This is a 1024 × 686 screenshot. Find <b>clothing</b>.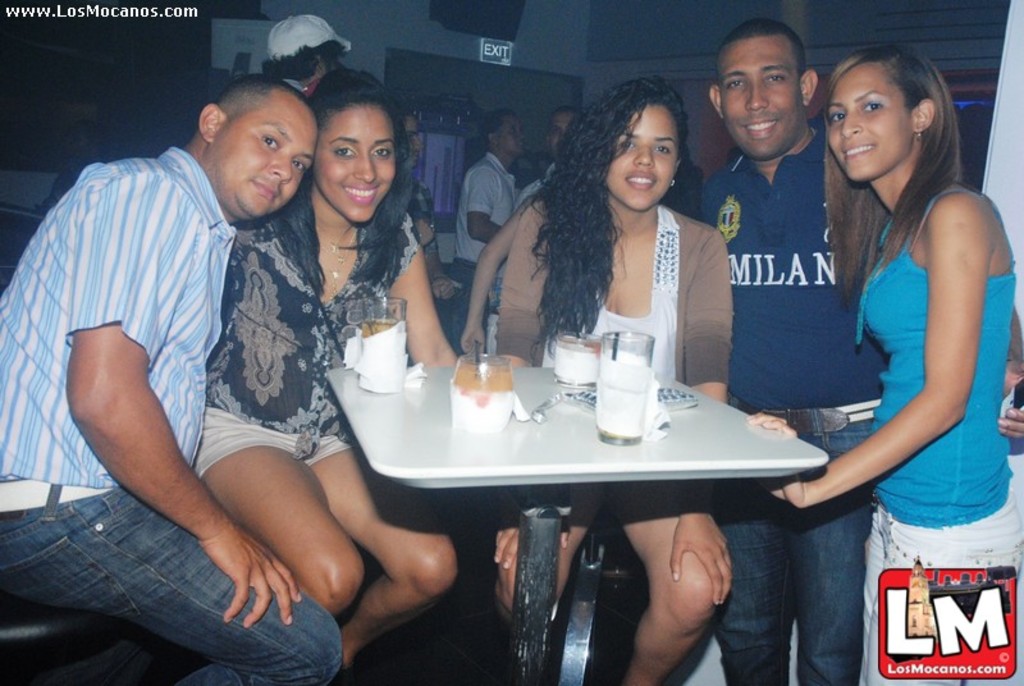
Bounding box: box(452, 154, 512, 356).
